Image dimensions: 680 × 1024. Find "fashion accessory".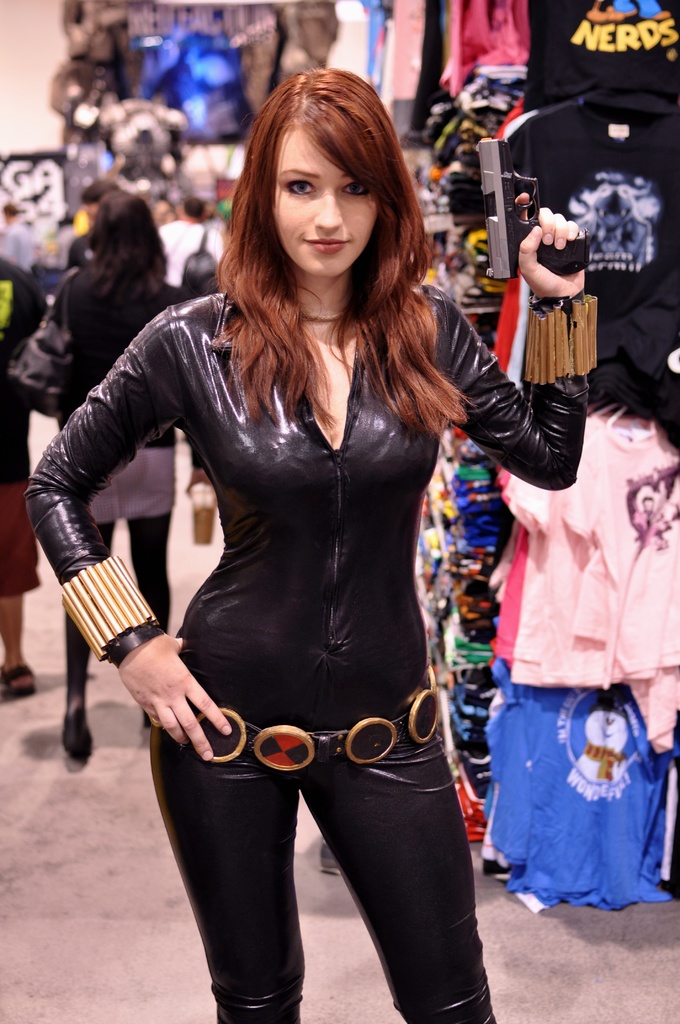
bbox=[187, 669, 448, 771].
